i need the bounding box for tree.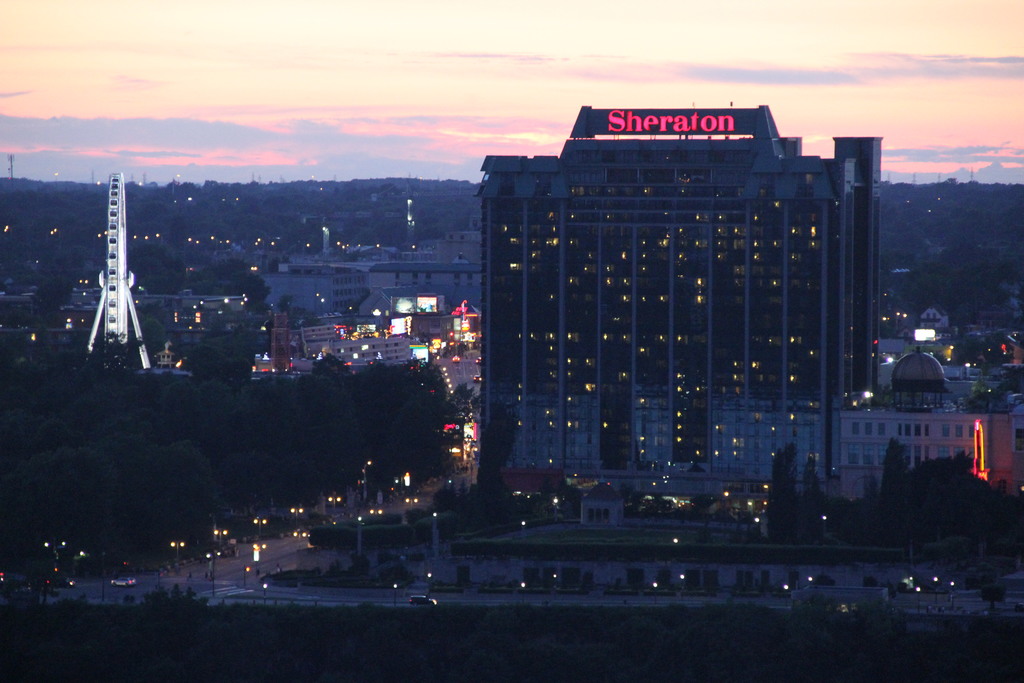
Here it is: [374,560,405,591].
